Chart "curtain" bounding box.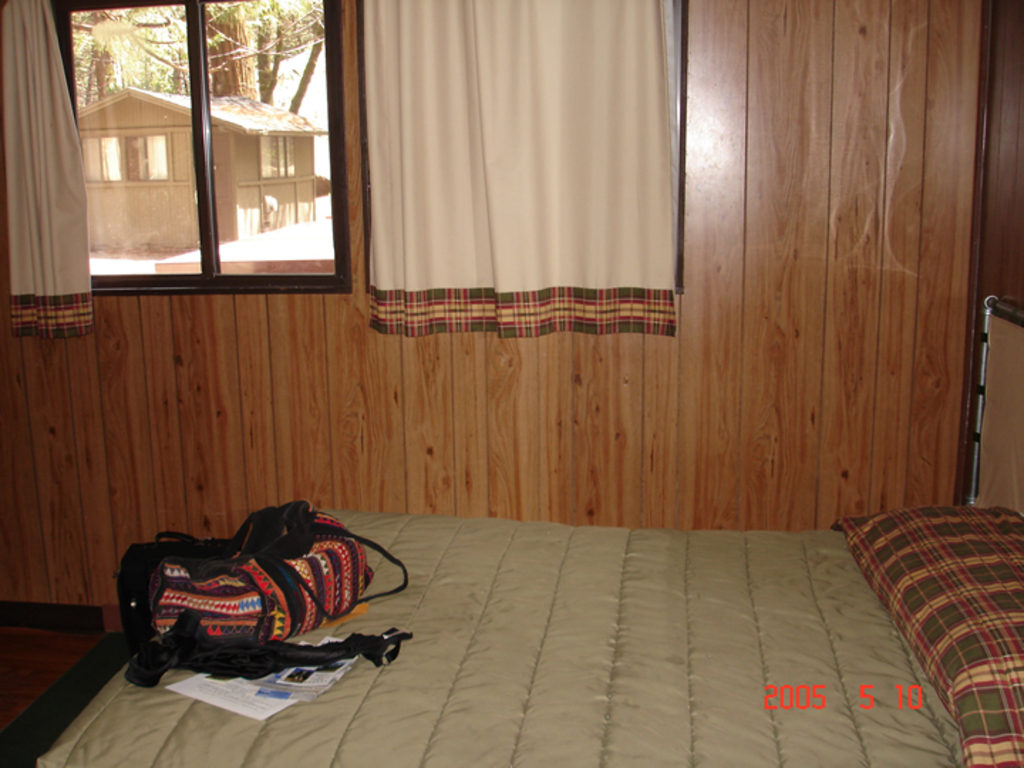
Charted: rect(340, 23, 693, 299).
